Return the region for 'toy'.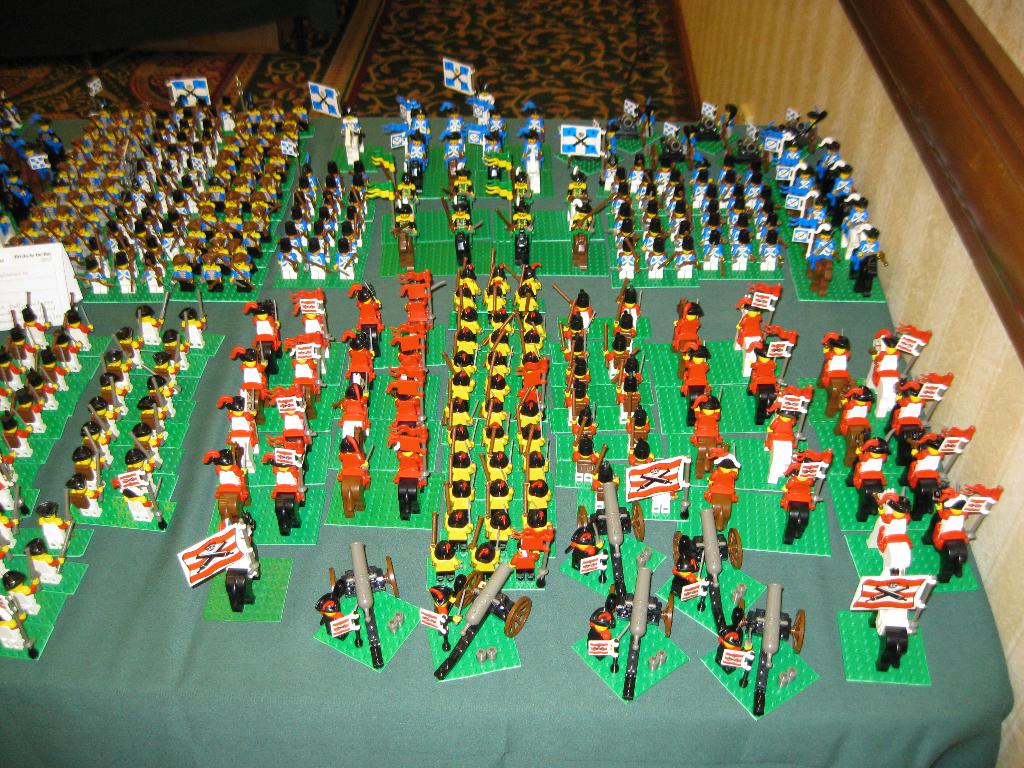
select_region(480, 396, 509, 435).
